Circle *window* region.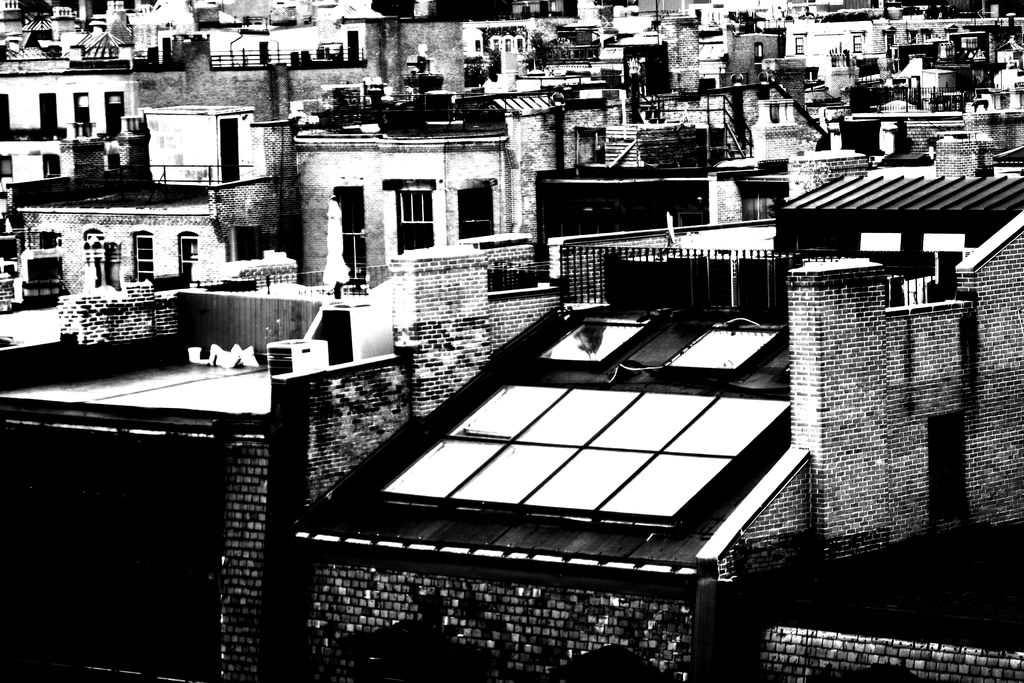
Region: 176, 226, 198, 279.
